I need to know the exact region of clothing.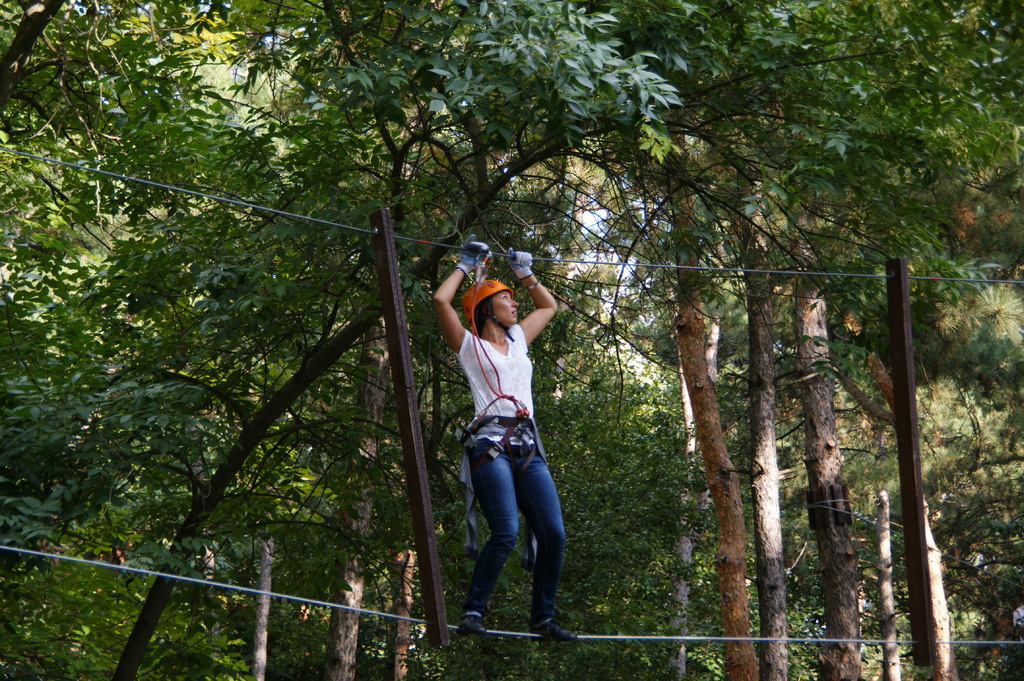
Region: <bbox>433, 246, 579, 632</bbox>.
